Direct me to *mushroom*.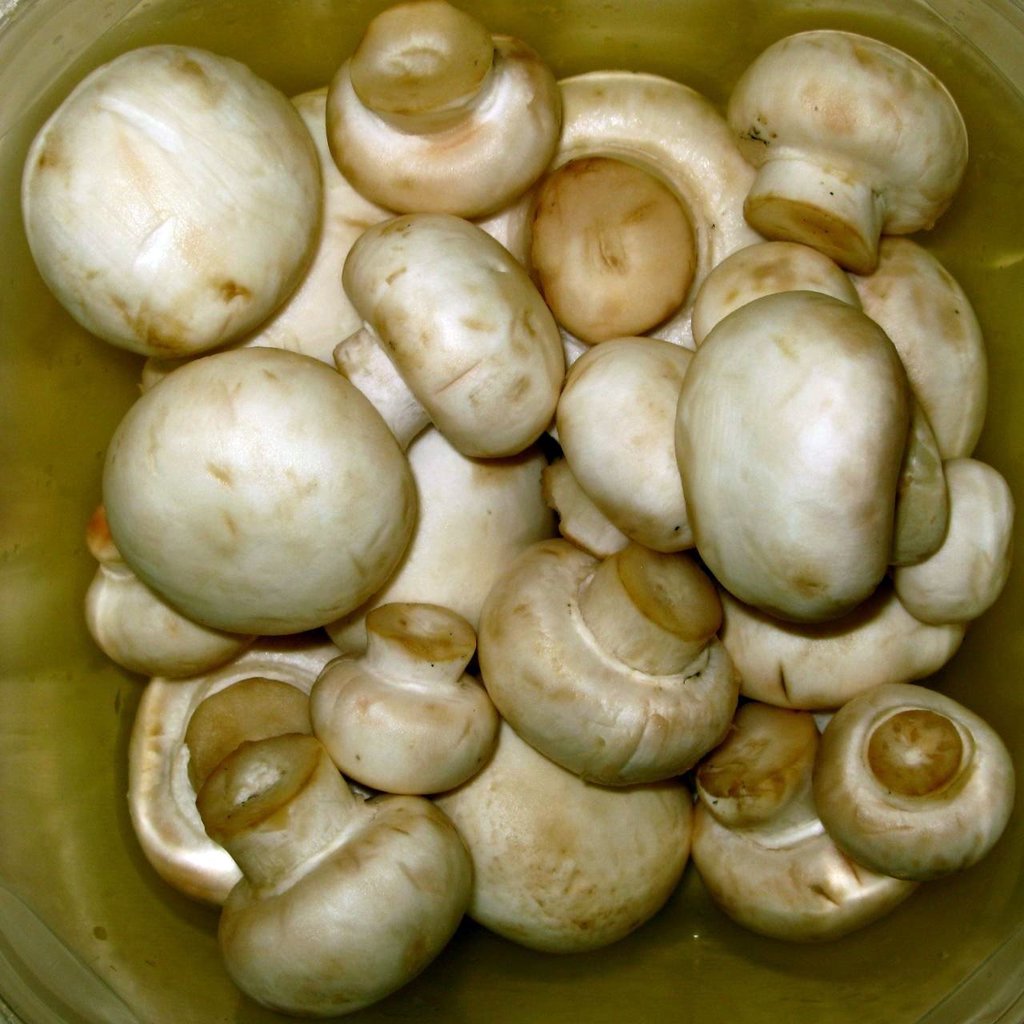
Direction: 729:34:982:274.
